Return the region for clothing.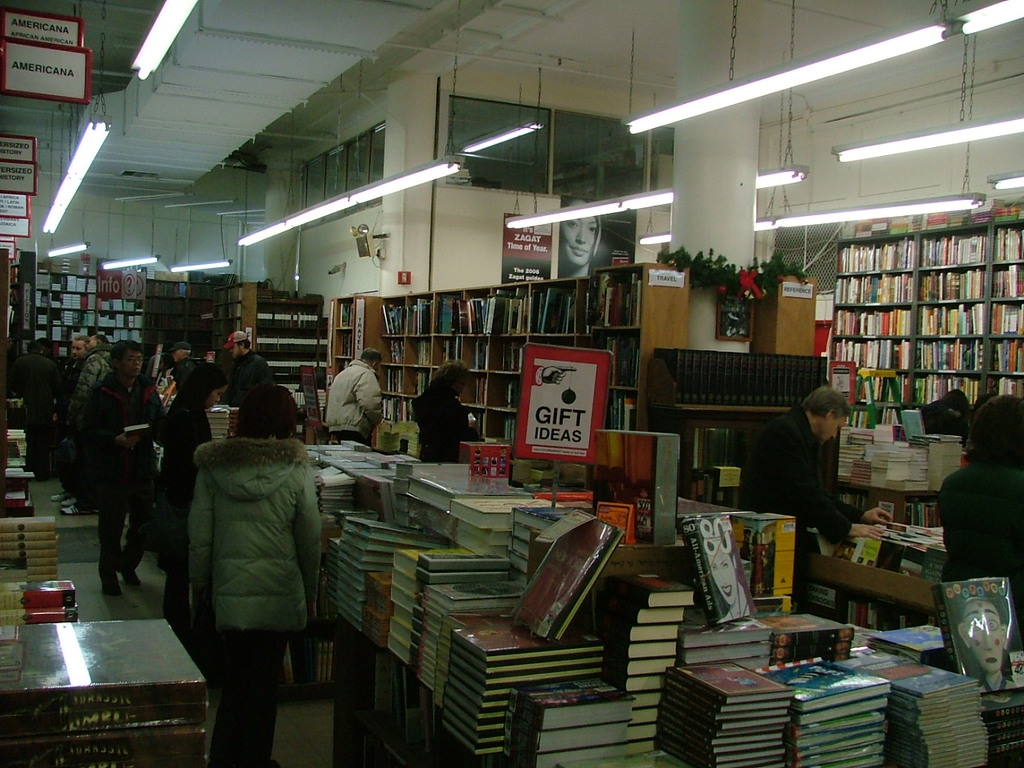
Rect(166, 400, 216, 588).
